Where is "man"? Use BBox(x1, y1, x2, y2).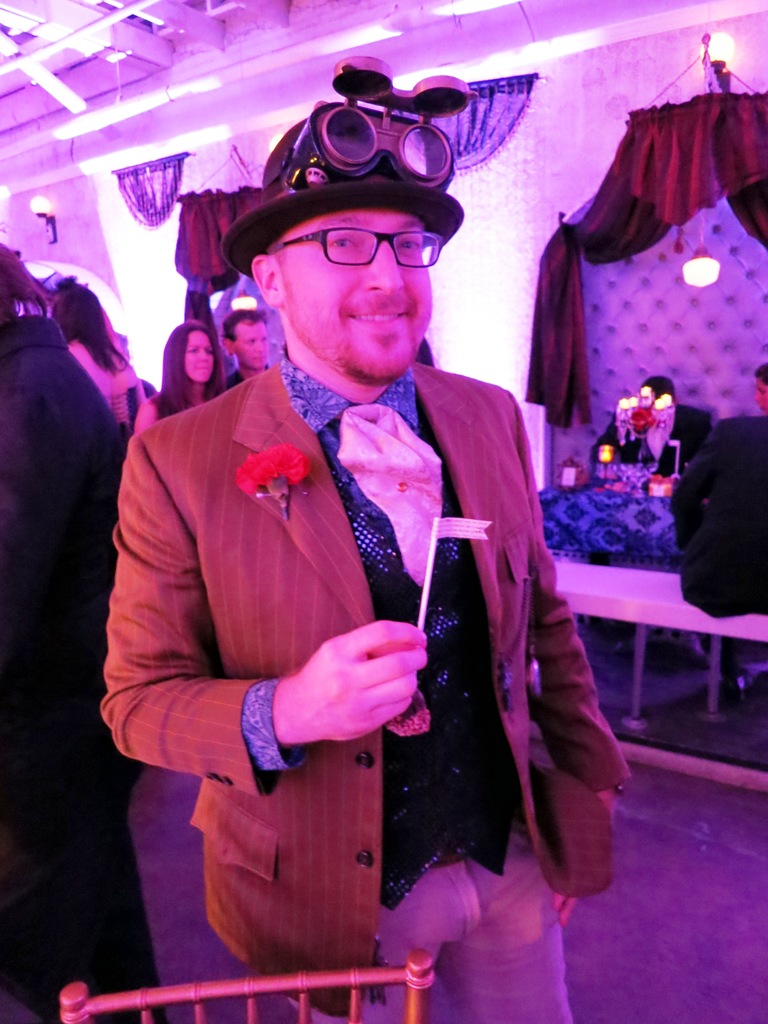
BBox(223, 307, 272, 393).
